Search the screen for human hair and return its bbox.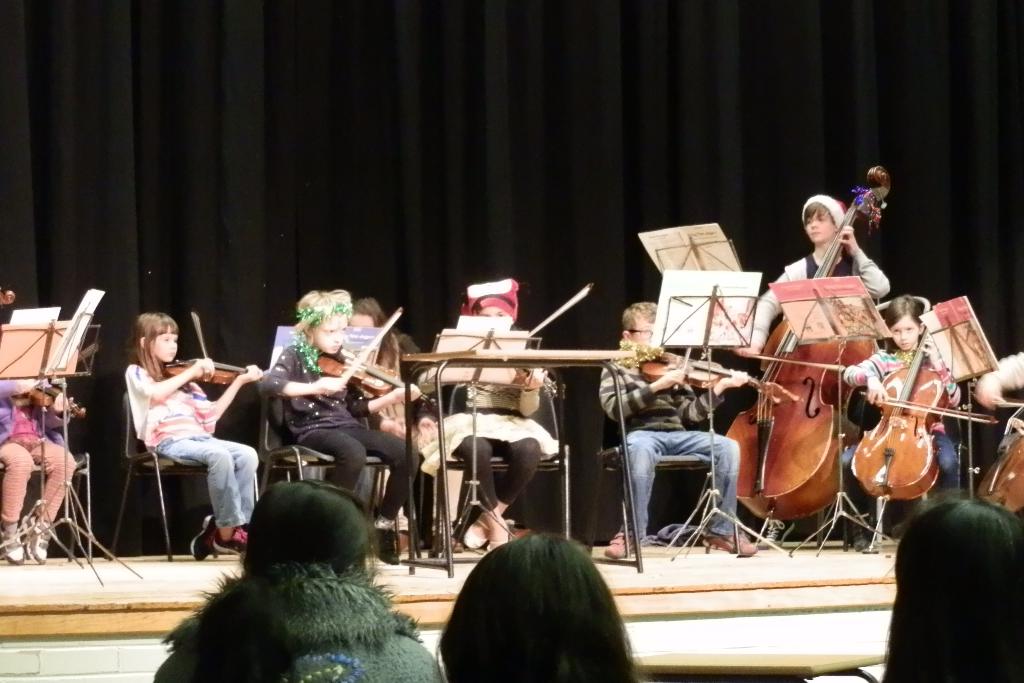
Found: (left=239, top=477, right=369, bottom=582).
